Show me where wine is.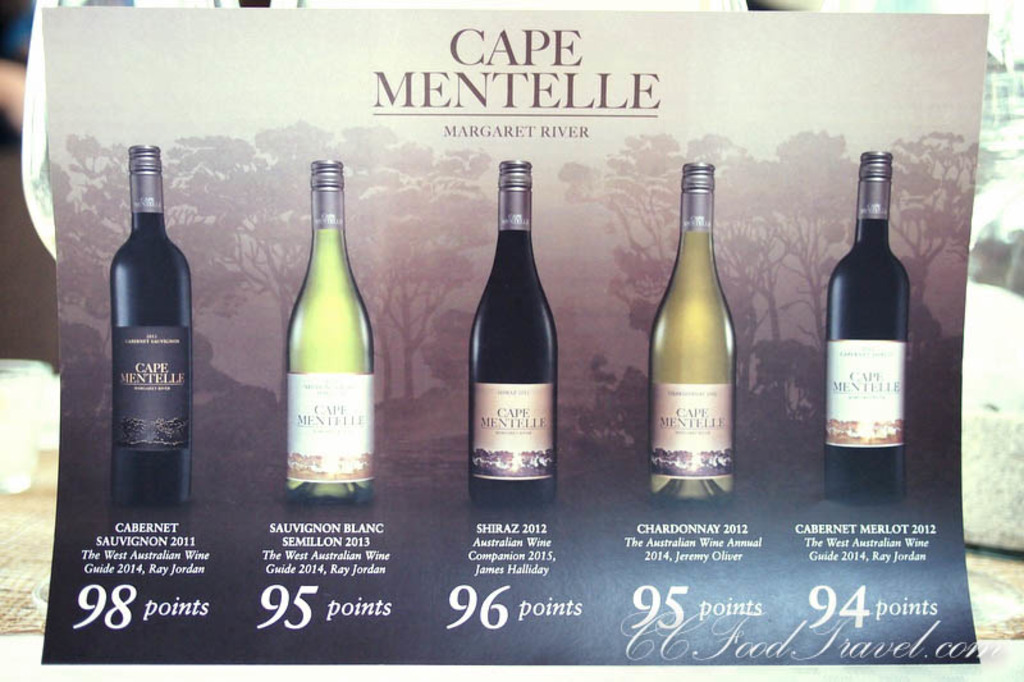
wine is at crop(111, 143, 193, 509).
